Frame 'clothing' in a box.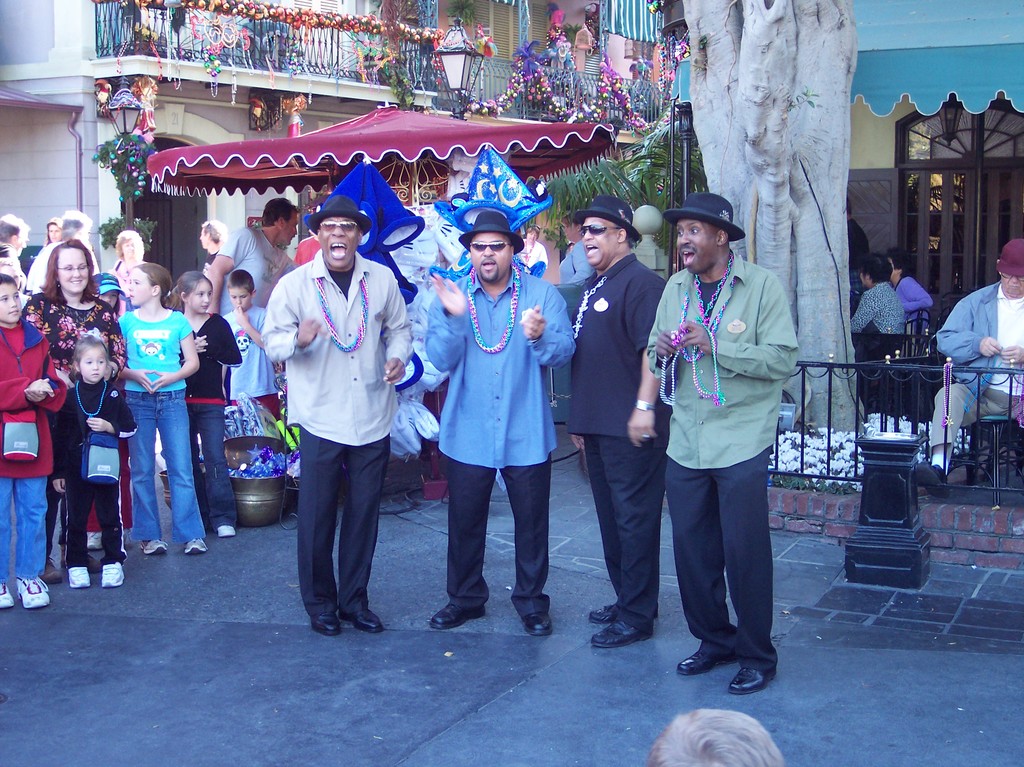
(932,282,1002,393).
